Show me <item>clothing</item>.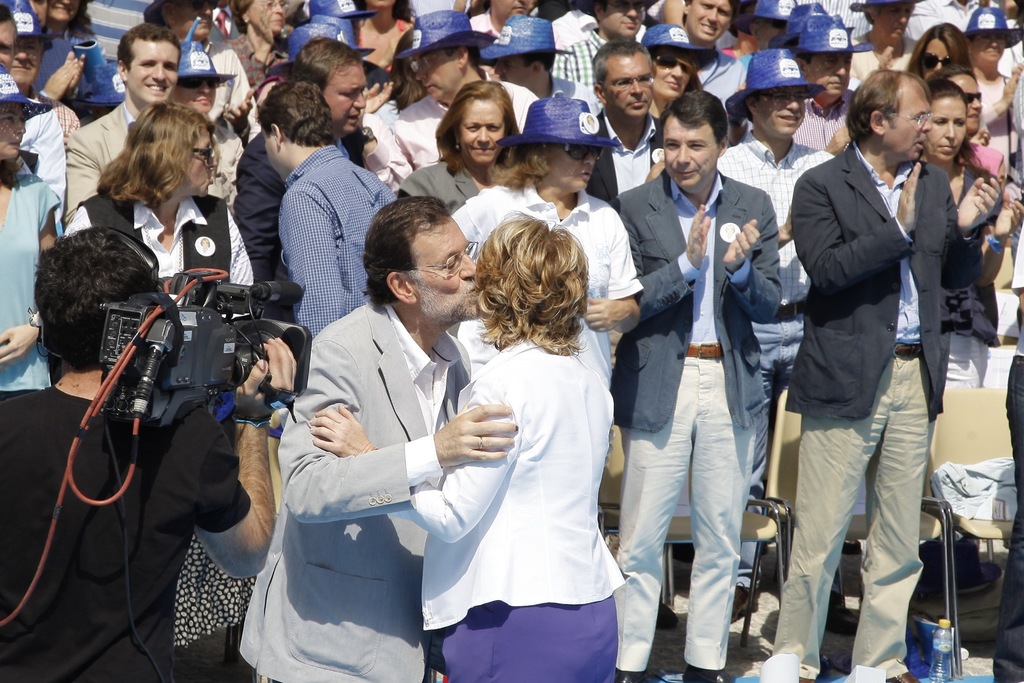
<item>clothing</item> is here: [left=845, top=23, right=916, bottom=104].
